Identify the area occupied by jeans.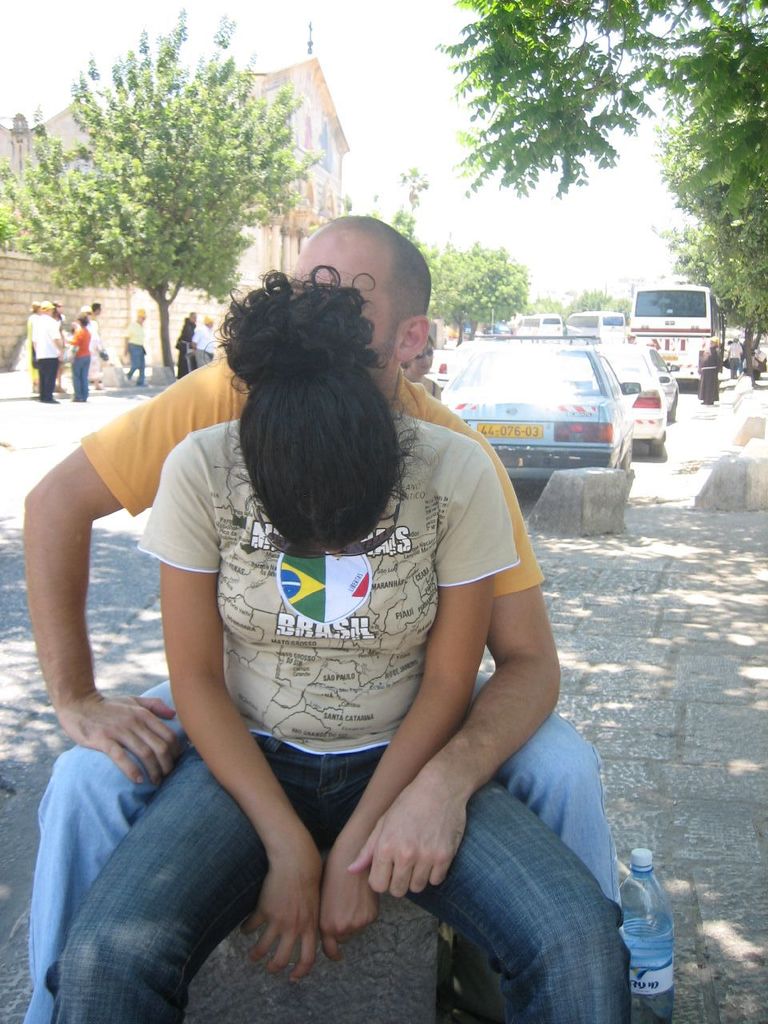
Area: left=50, top=726, right=628, bottom=1023.
